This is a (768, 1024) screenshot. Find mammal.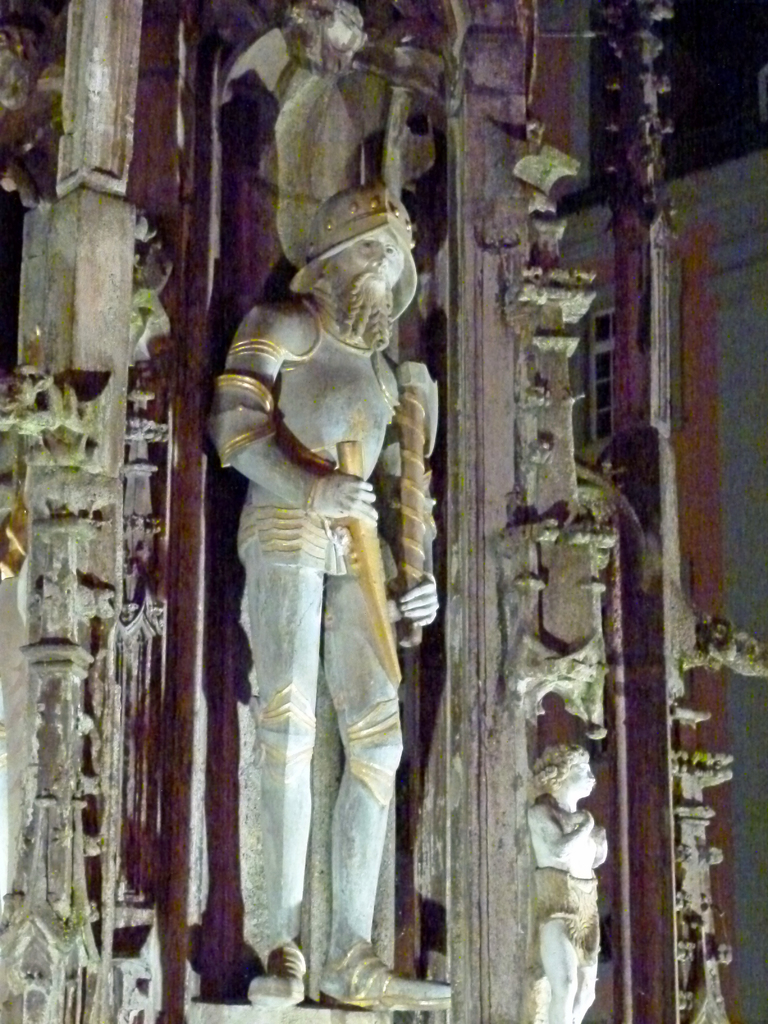
Bounding box: region(208, 180, 449, 988).
